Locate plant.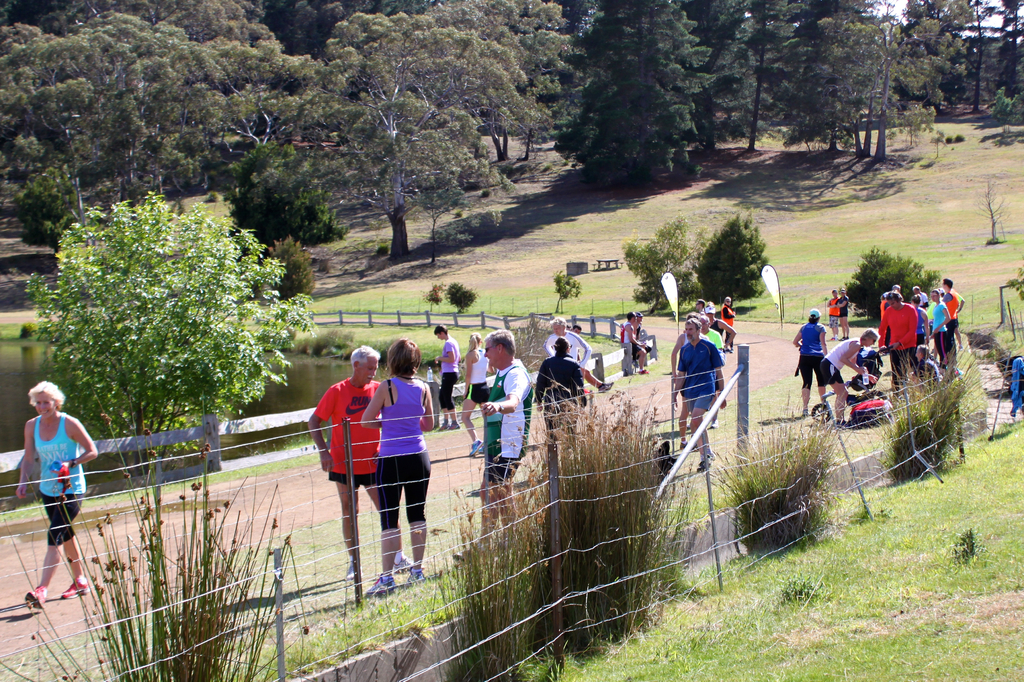
Bounding box: [x1=258, y1=231, x2=326, y2=310].
